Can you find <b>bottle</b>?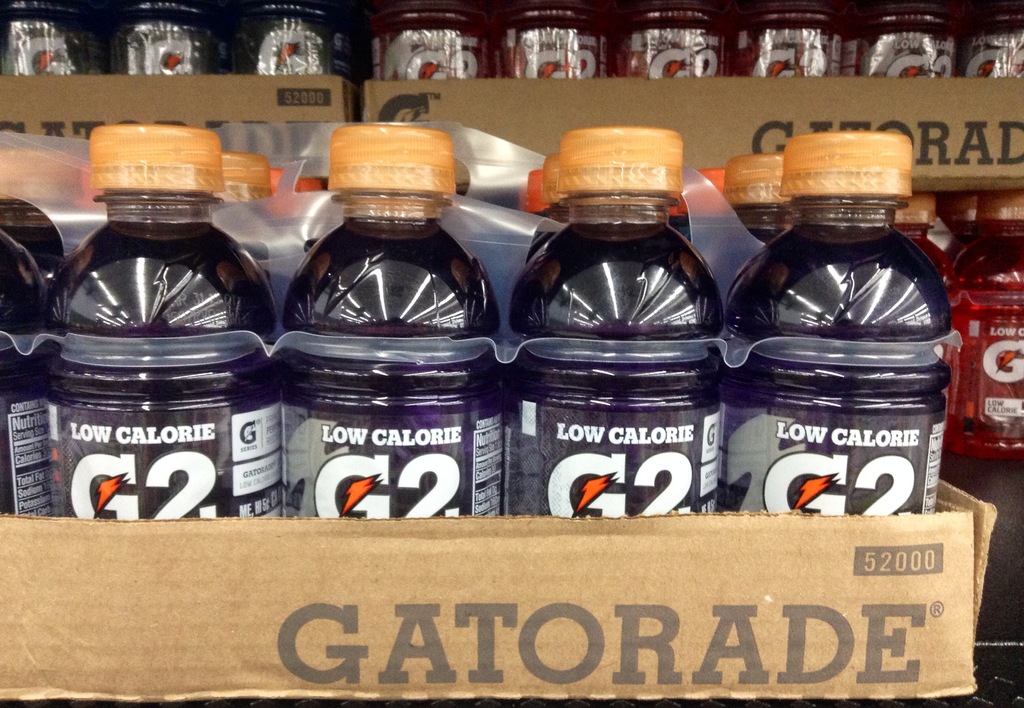
Yes, bounding box: (488,0,627,88).
